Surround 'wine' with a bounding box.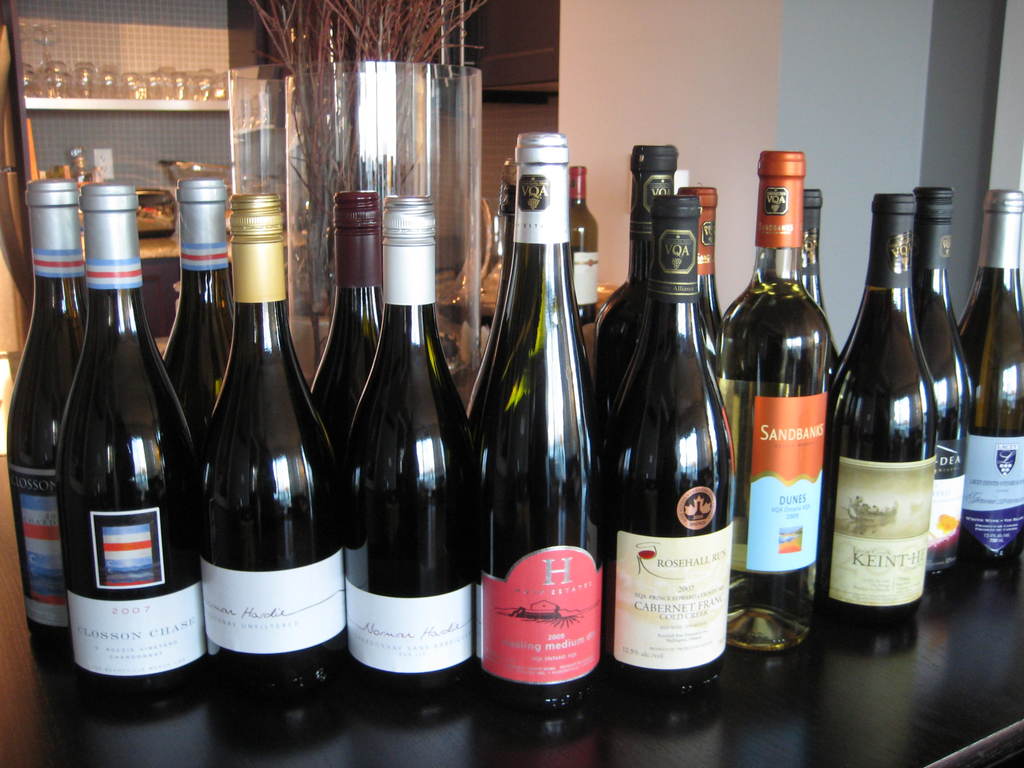
BBox(804, 192, 821, 311).
